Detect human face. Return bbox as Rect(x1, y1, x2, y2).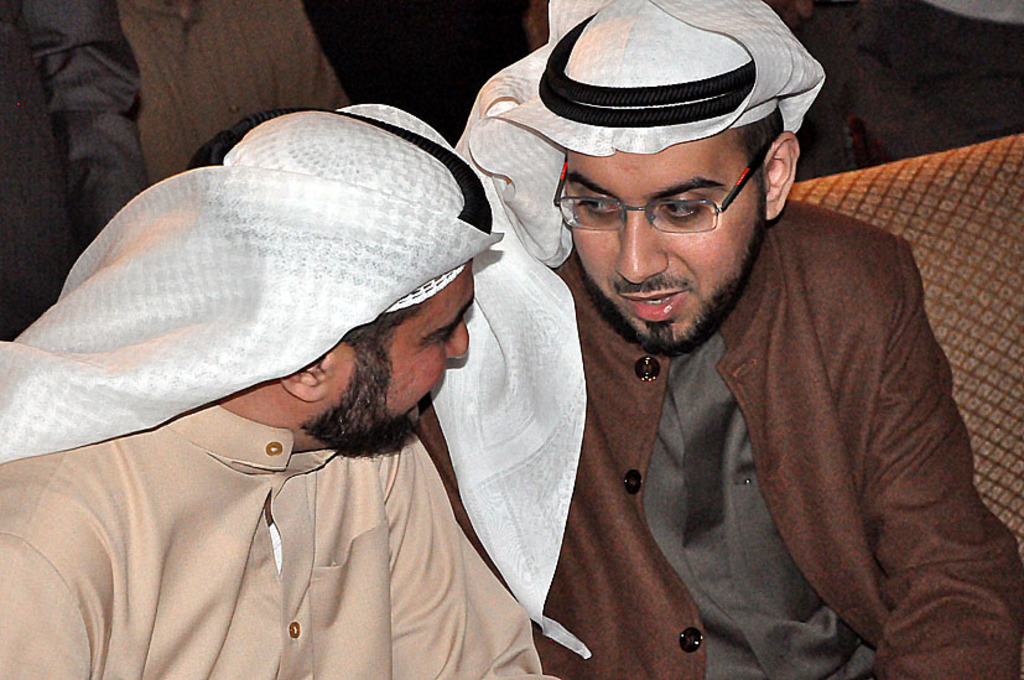
Rect(308, 254, 475, 447).
